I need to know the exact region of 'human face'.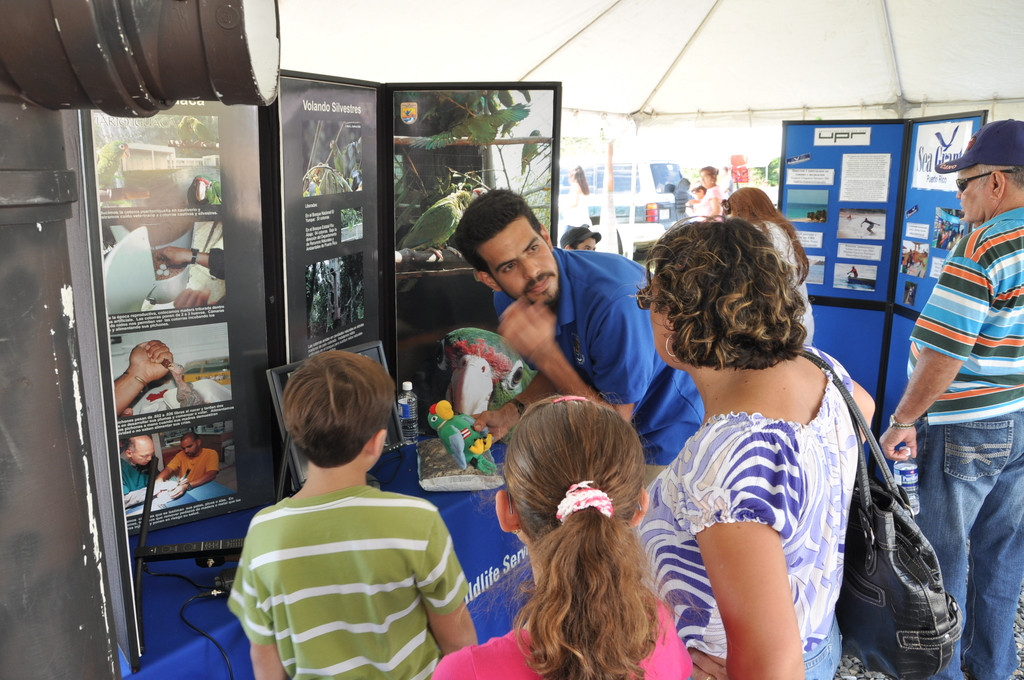
Region: (649, 277, 674, 359).
